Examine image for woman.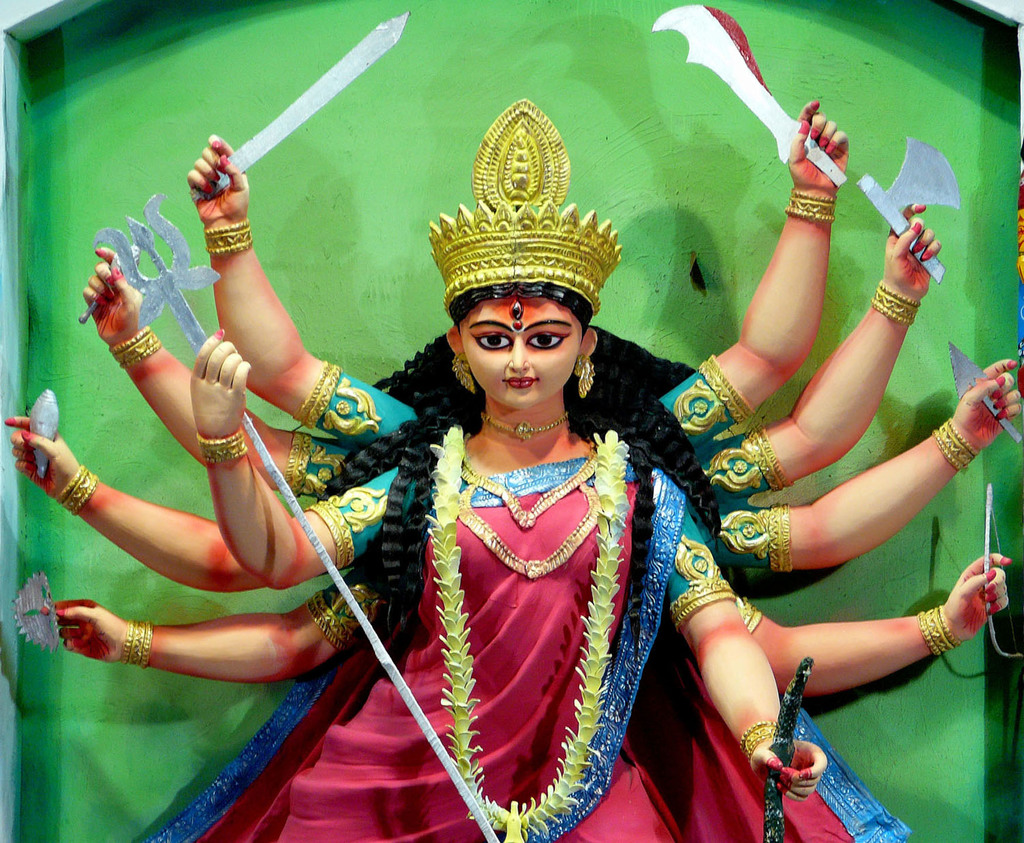
Examination result: (2, 95, 1023, 842).
